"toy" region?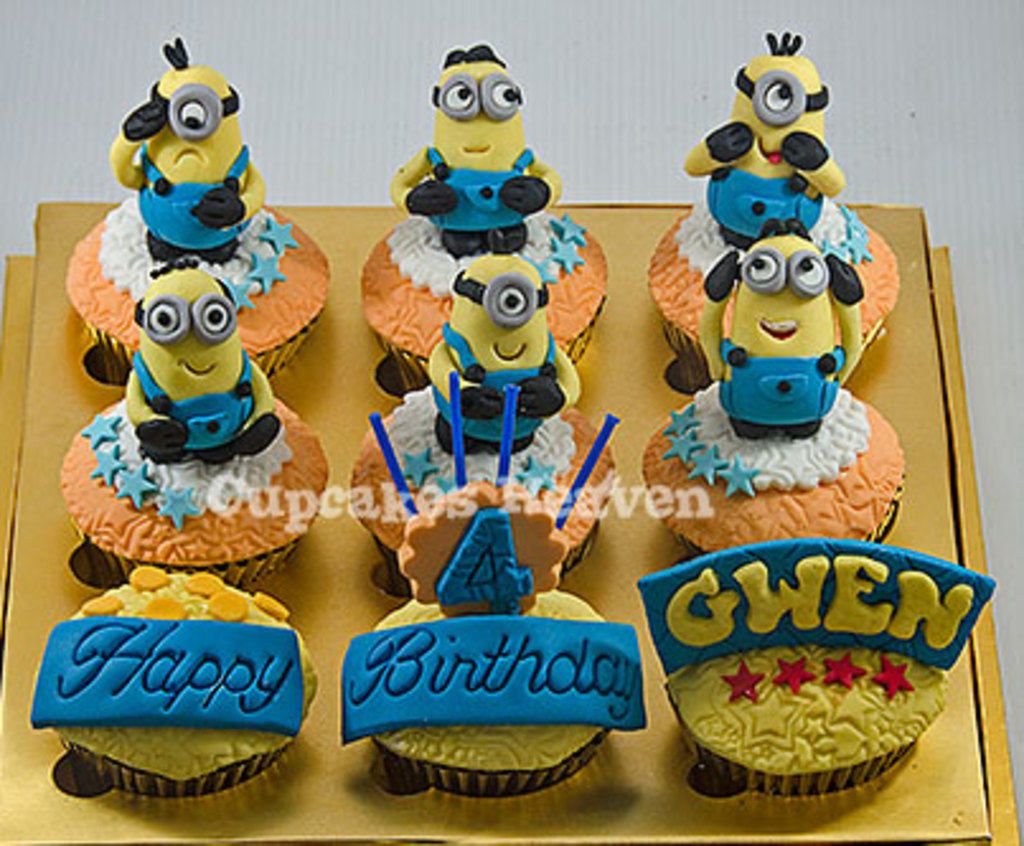
locate(668, 424, 699, 455)
